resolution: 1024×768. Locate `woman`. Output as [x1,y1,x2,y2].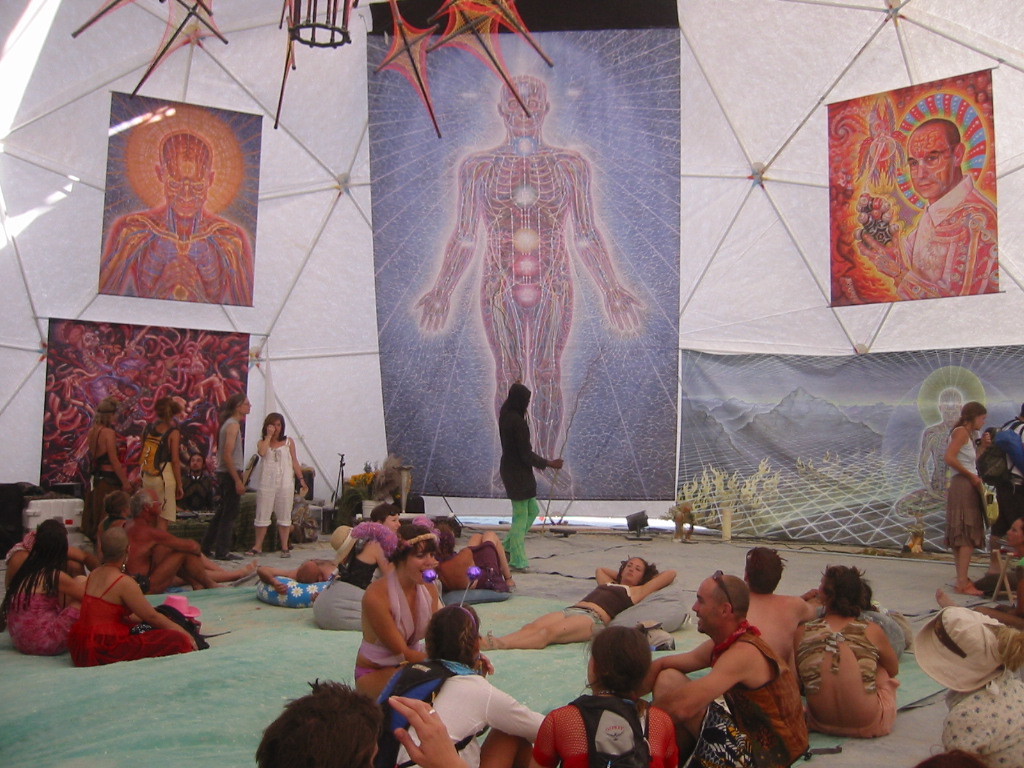
[250,408,305,556].
